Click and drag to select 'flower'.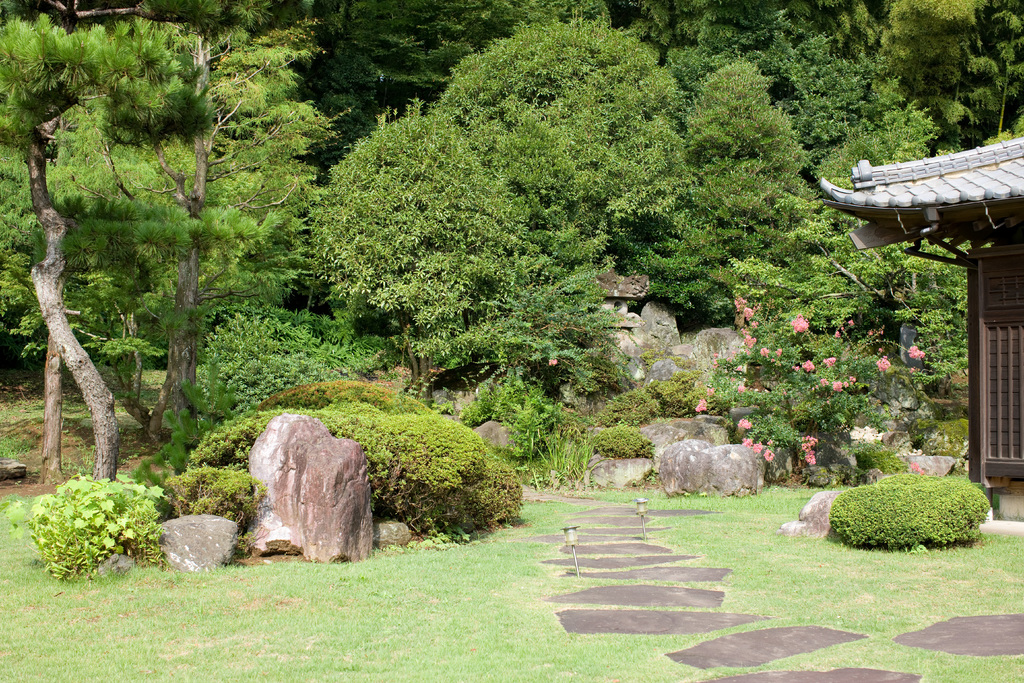
Selection: crop(822, 377, 828, 387).
